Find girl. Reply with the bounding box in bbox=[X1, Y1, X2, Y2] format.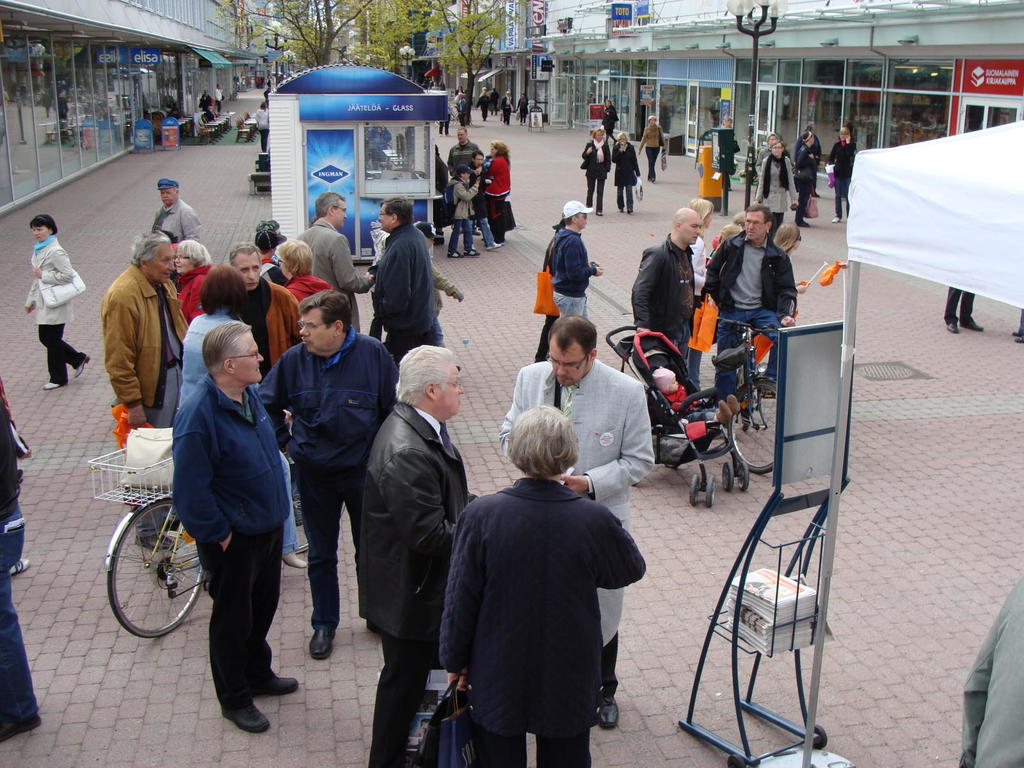
bbox=[609, 133, 639, 219].
